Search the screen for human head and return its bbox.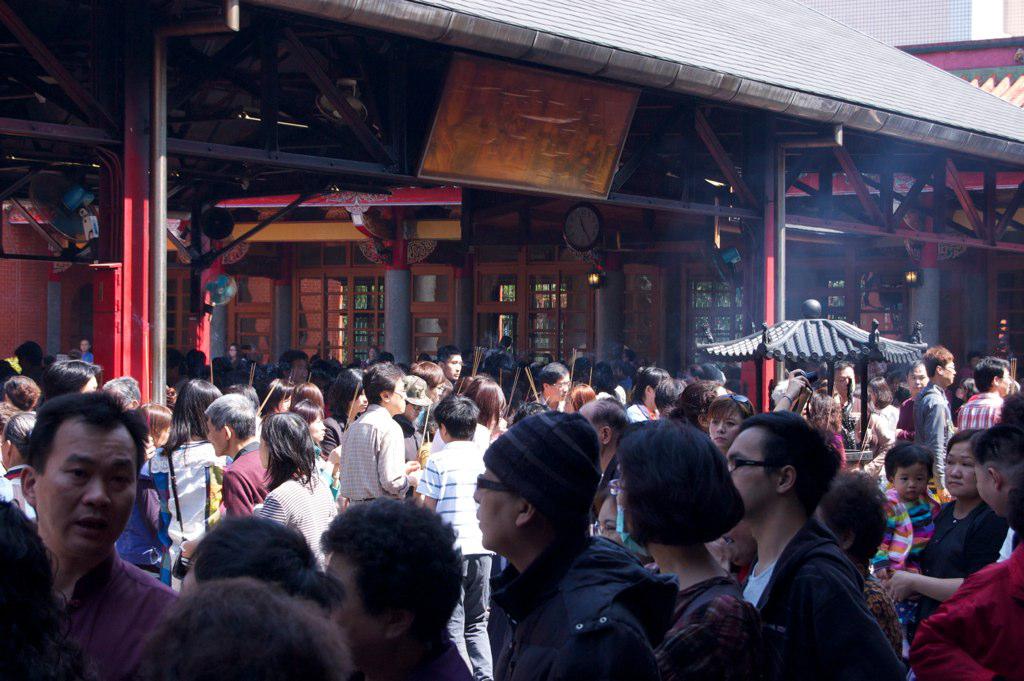
Found: detection(966, 420, 1023, 517).
